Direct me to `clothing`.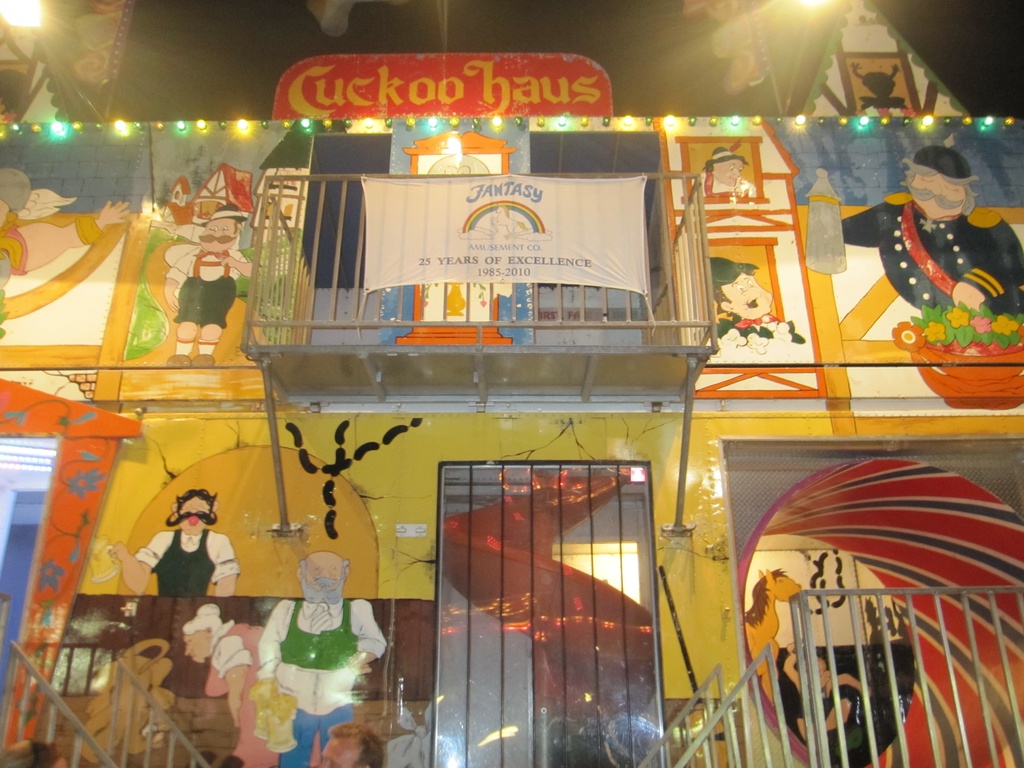
Direction: <box>203,627,273,767</box>.
